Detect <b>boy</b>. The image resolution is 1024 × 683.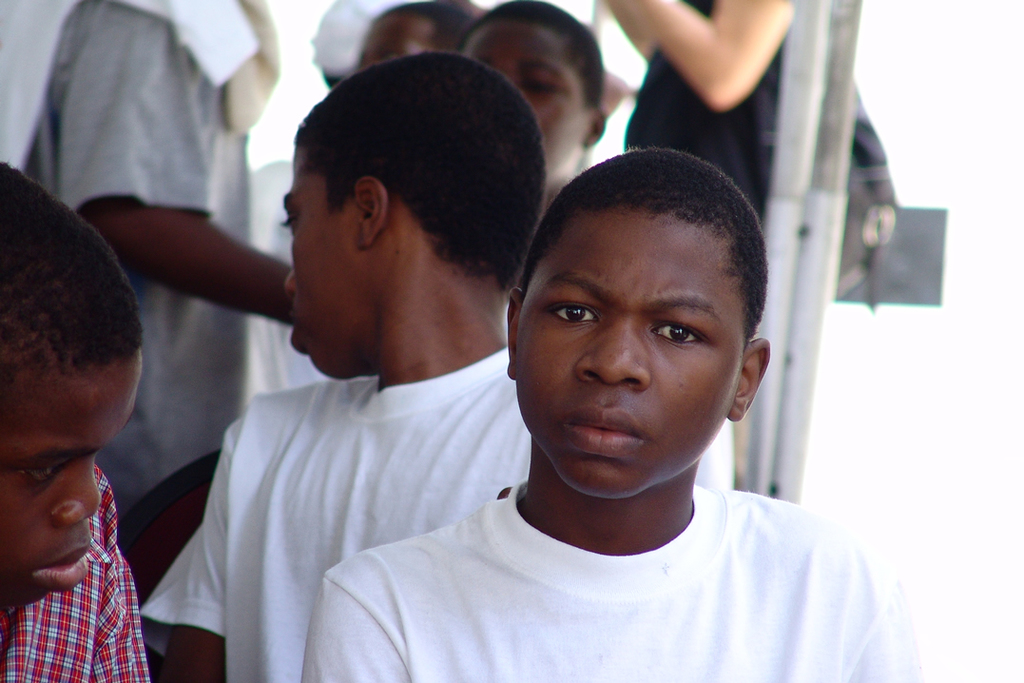
l=295, t=146, r=935, b=682.
